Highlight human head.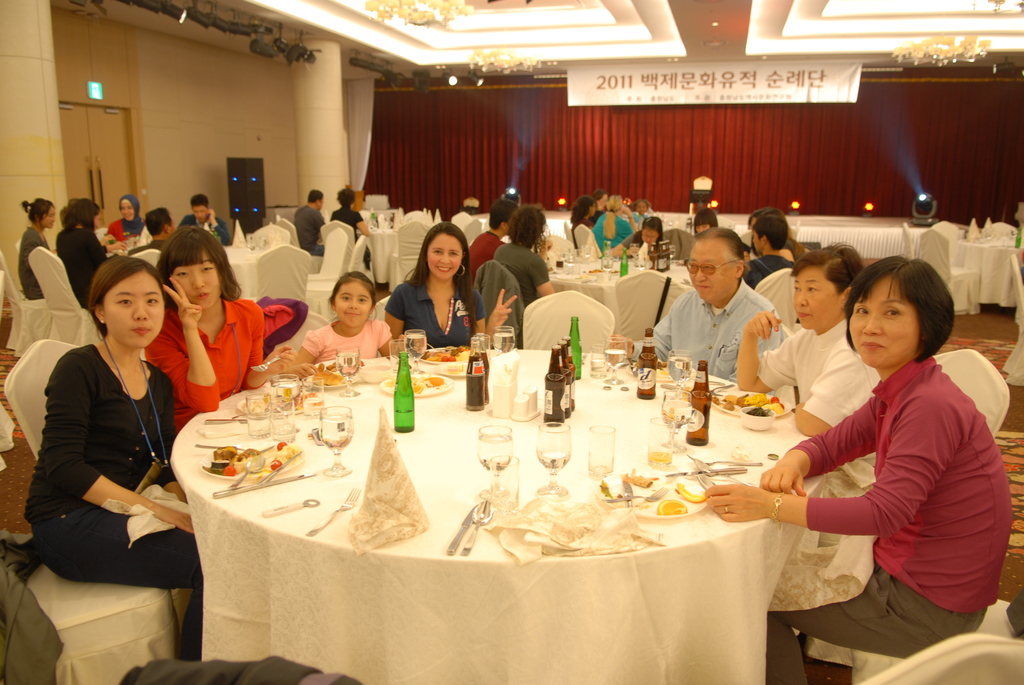
Highlighted region: <box>143,208,176,240</box>.
